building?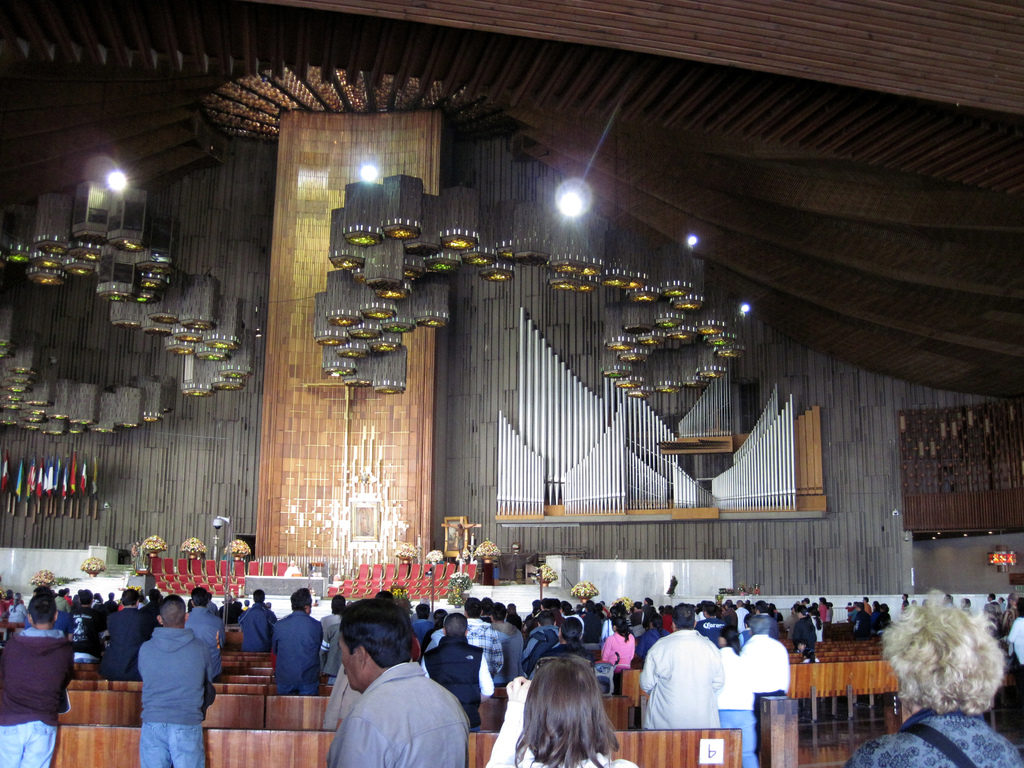
x1=0 y1=0 x2=1023 y2=767
